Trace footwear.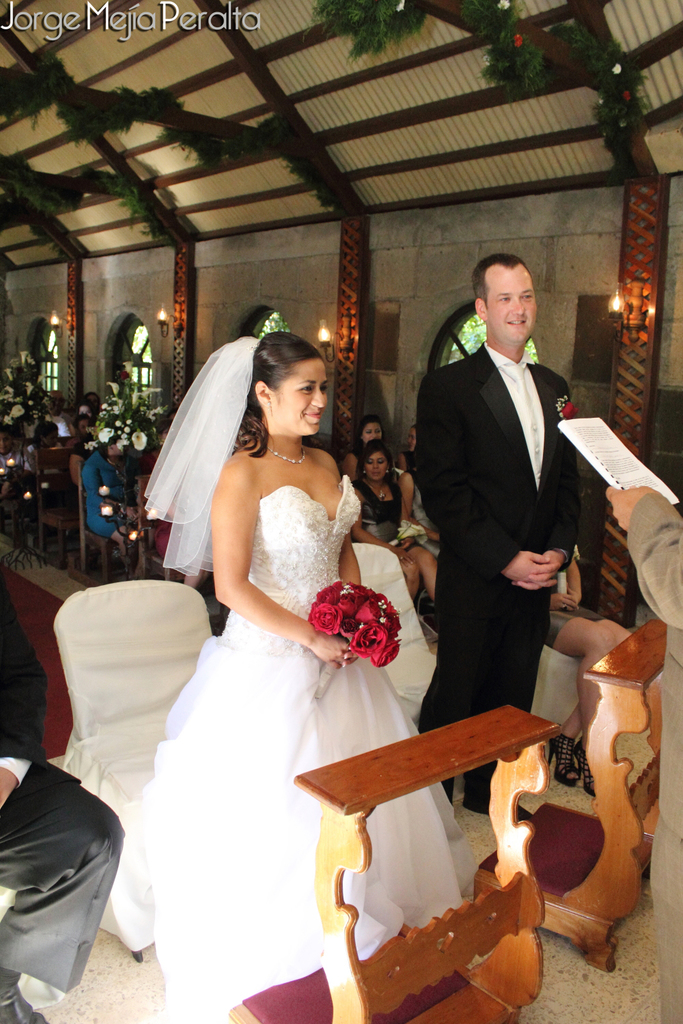
Traced to pyautogui.locateOnScreen(573, 740, 594, 795).
